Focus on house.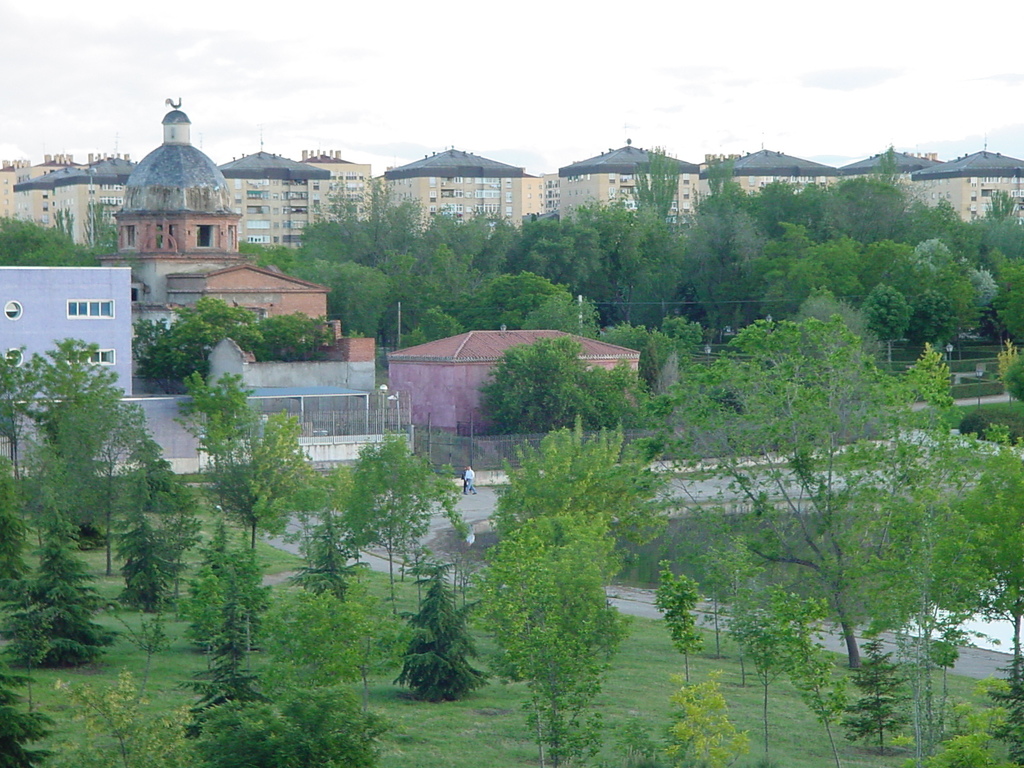
Focused at (x1=54, y1=156, x2=139, y2=245).
